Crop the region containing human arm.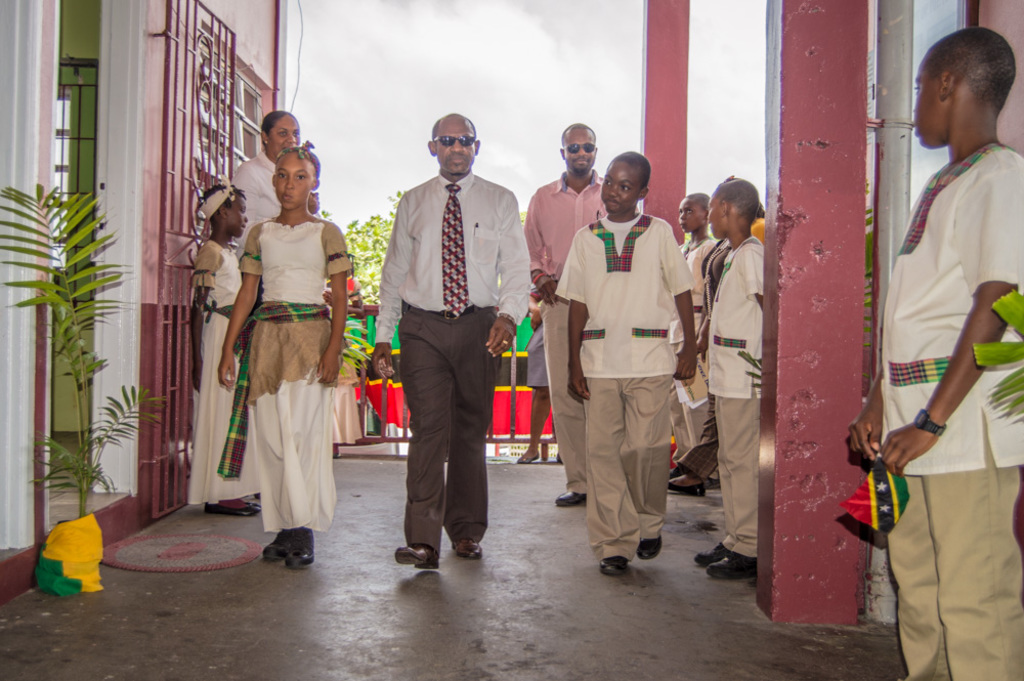
Crop region: pyautogui.locateOnScreen(739, 241, 762, 304).
